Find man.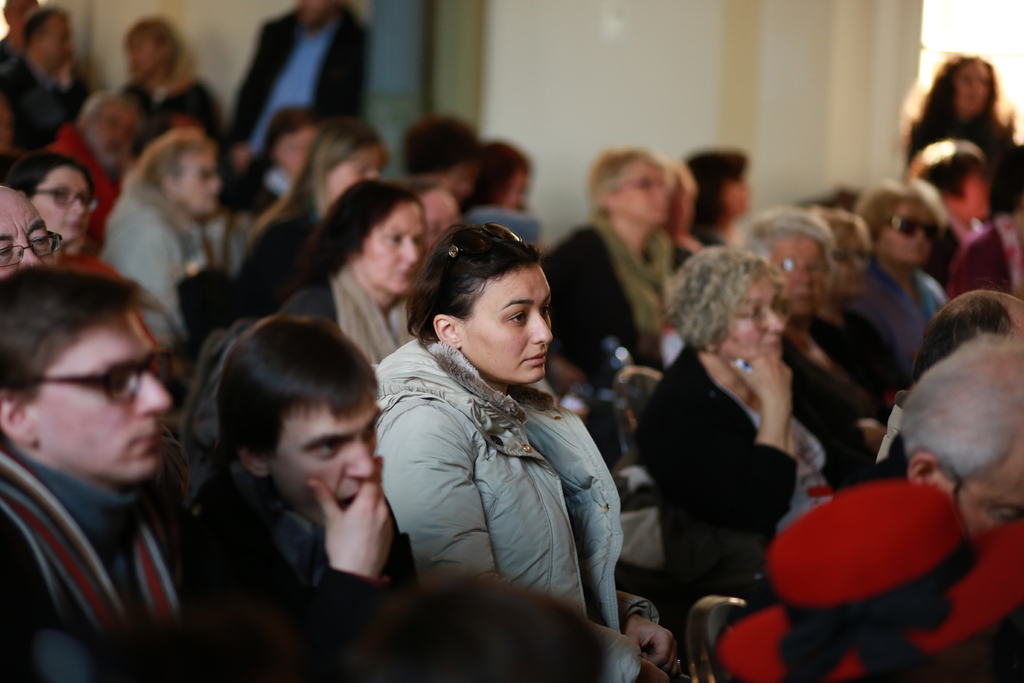
(51,90,136,235).
